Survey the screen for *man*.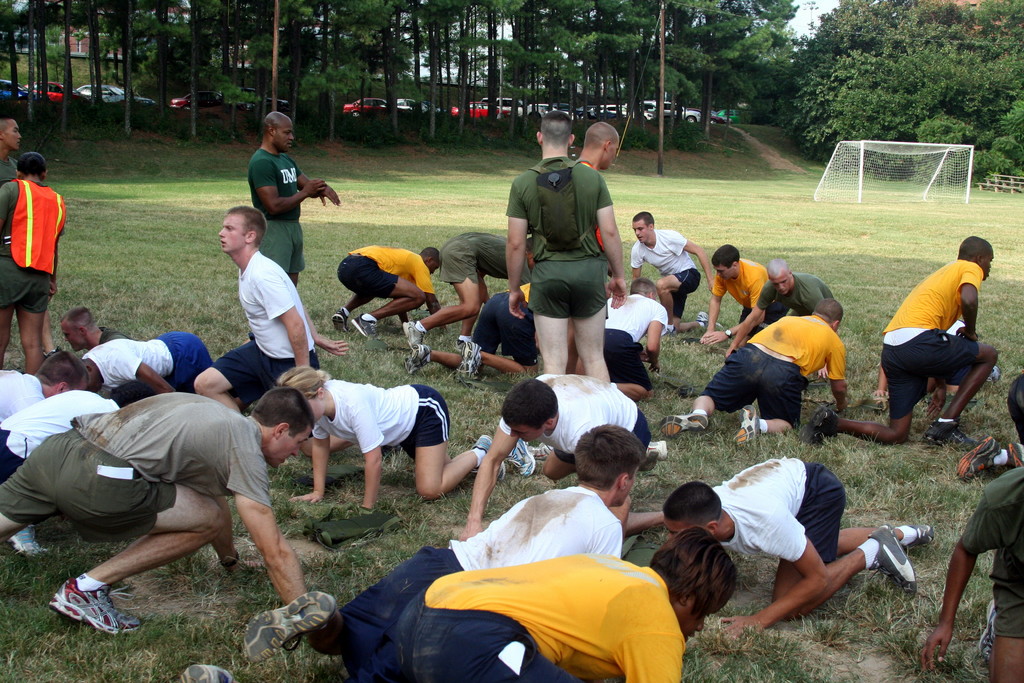
Survey found: [723,258,838,379].
